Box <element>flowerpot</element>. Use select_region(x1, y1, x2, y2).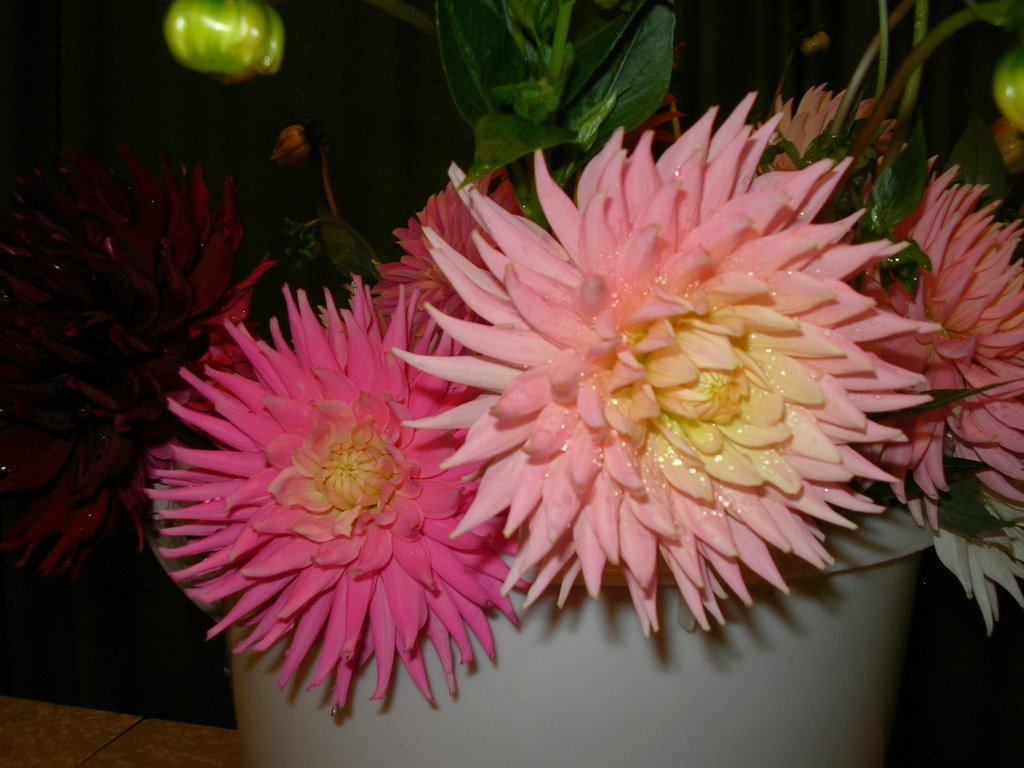
select_region(227, 495, 939, 767).
